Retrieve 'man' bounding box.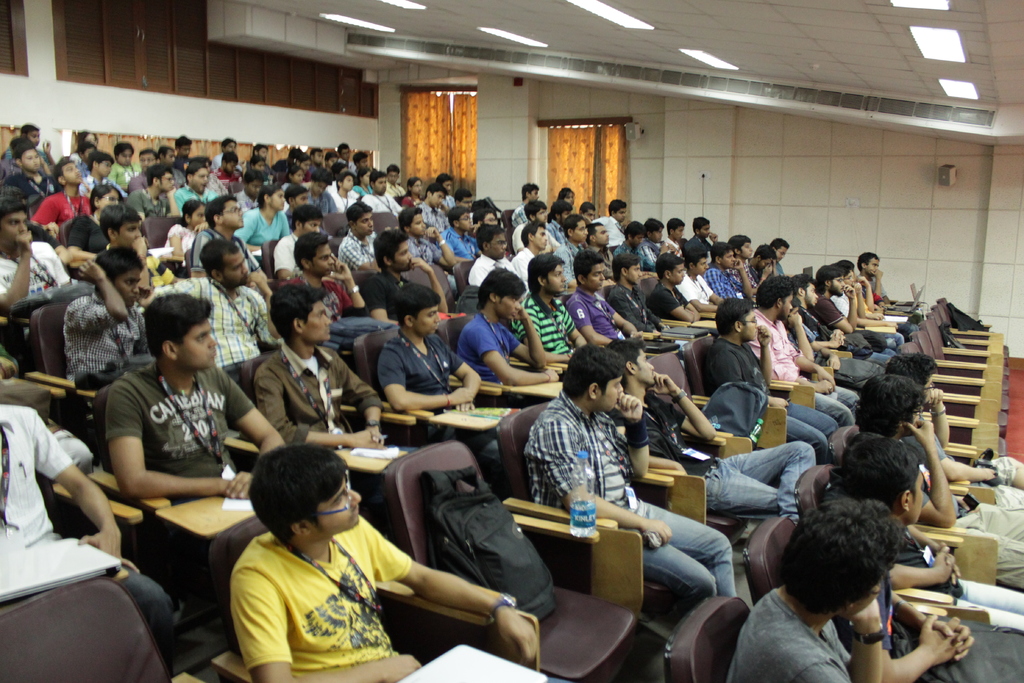
Bounding box: <region>331, 170, 355, 206</region>.
